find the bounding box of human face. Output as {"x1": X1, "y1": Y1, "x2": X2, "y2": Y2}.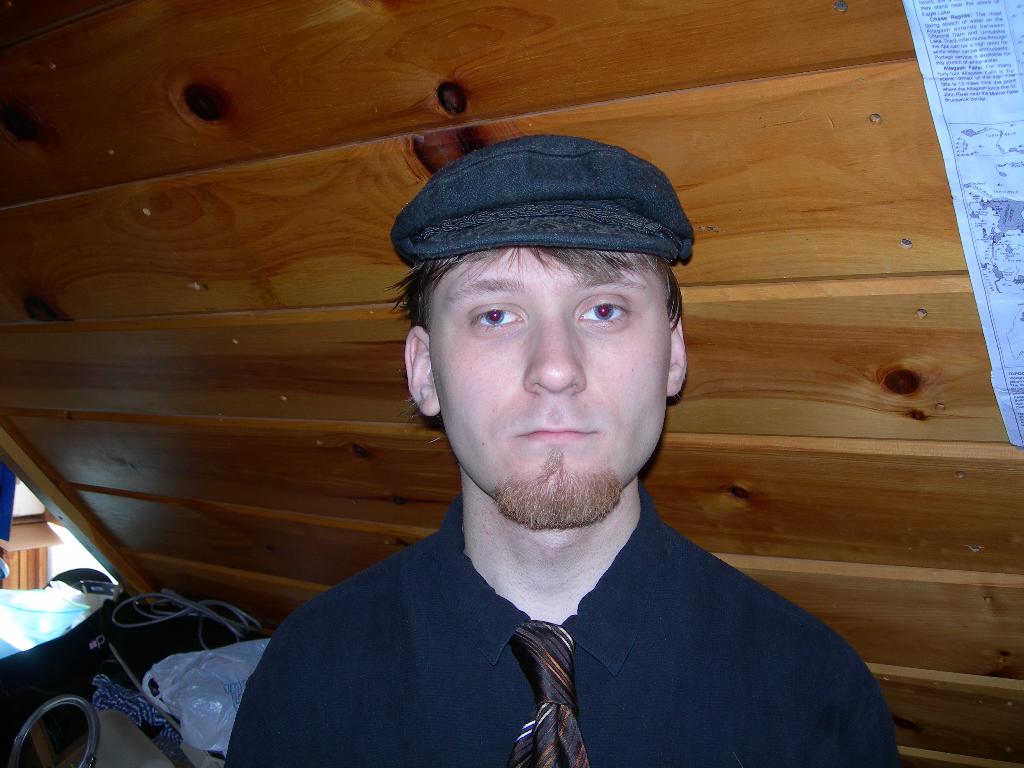
{"x1": 427, "y1": 252, "x2": 666, "y2": 516}.
